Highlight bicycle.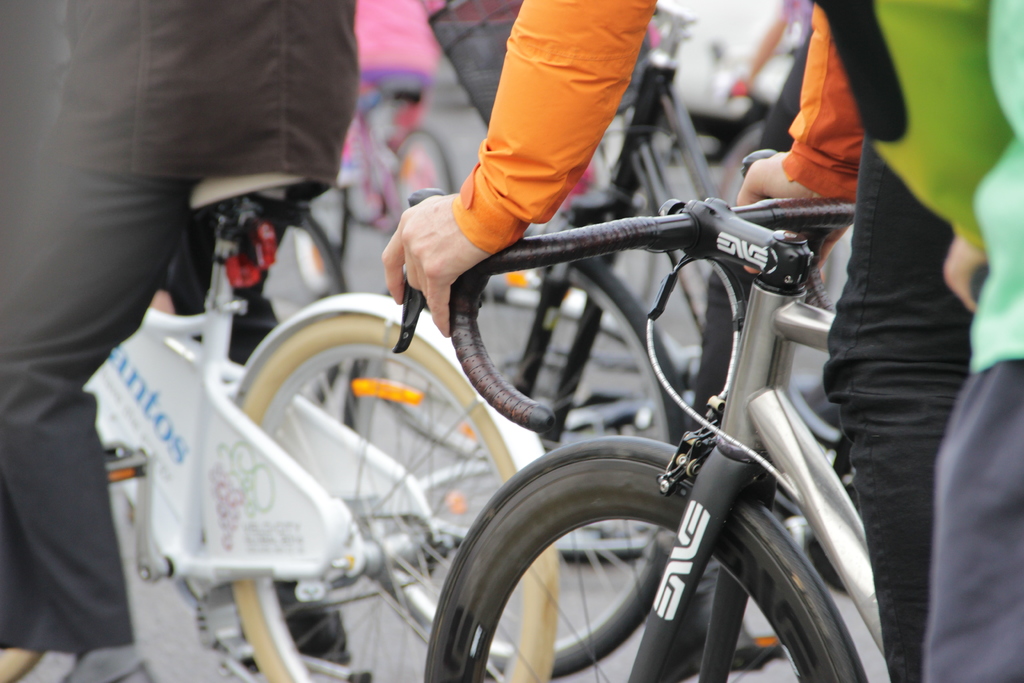
Highlighted region: 390 200 863 682.
